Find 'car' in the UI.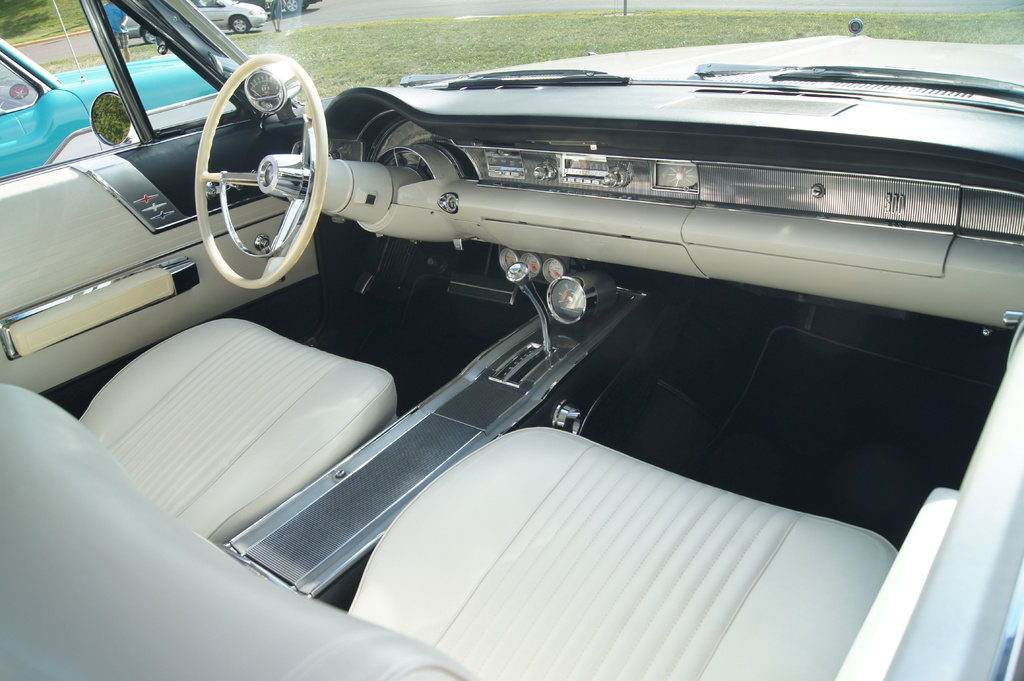
UI element at BBox(262, 0, 311, 12).
